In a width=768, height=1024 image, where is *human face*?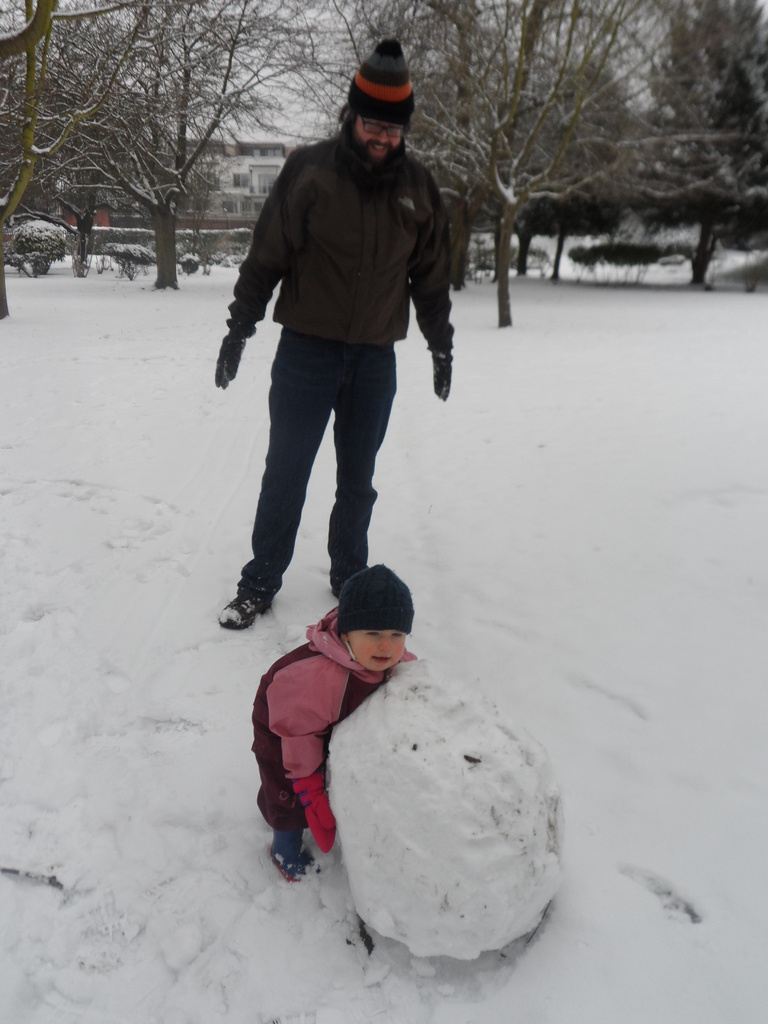
l=344, t=619, r=409, b=684.
